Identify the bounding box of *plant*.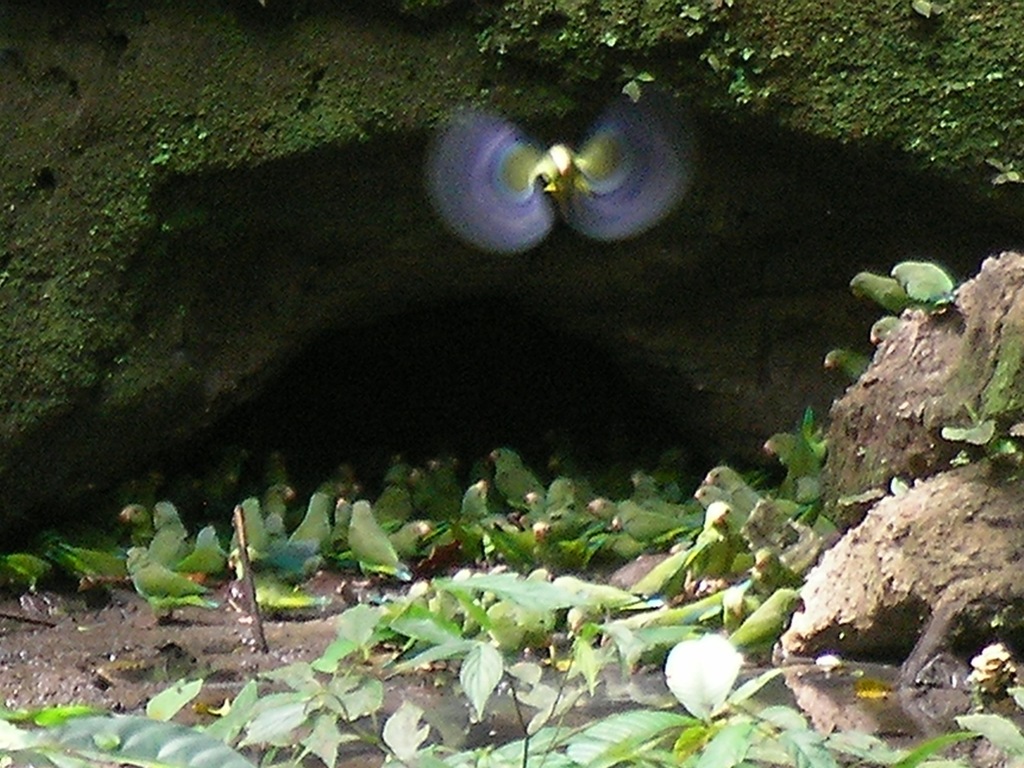
x1=371 y1=0 x2=1023 y2=245.
